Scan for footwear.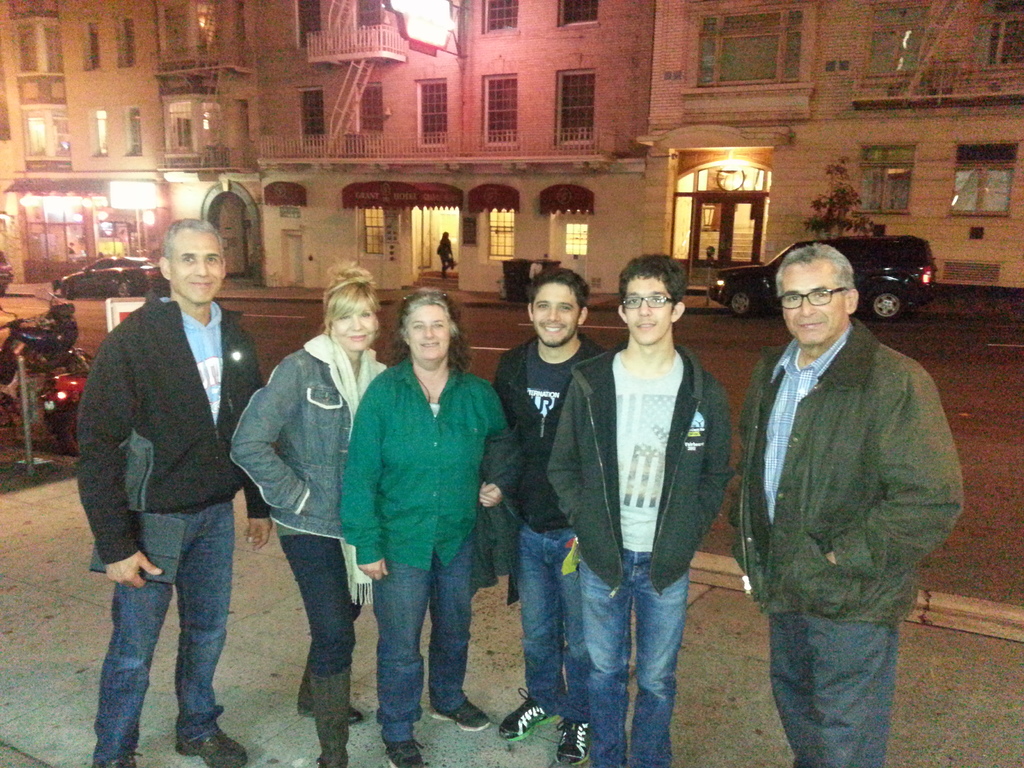
Scan result: 90,750,138,767.
